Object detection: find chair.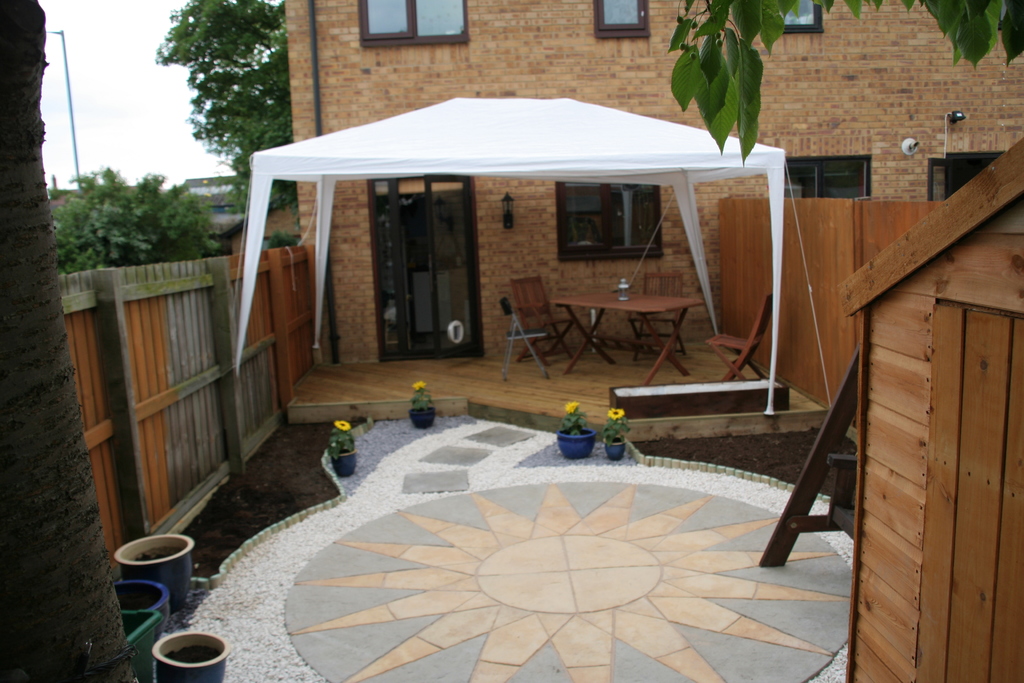
(x1=494, y1=297, x2=553, y2=383).
